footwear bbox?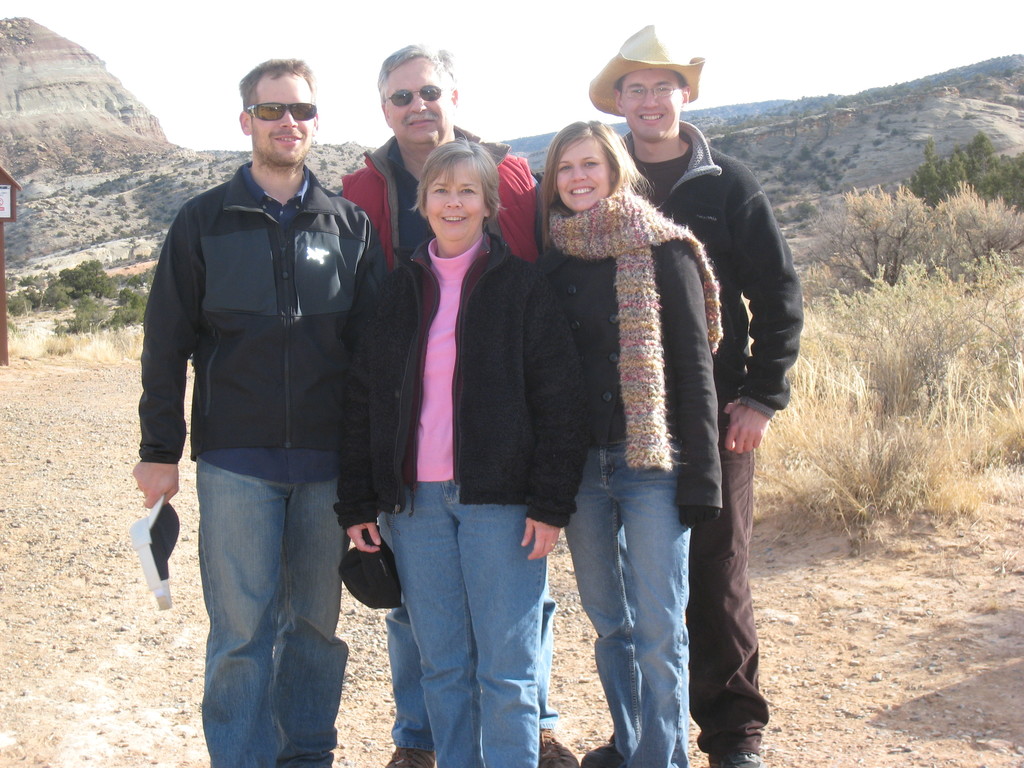
[x1=577, y1=742, x2=622, y2=767]
